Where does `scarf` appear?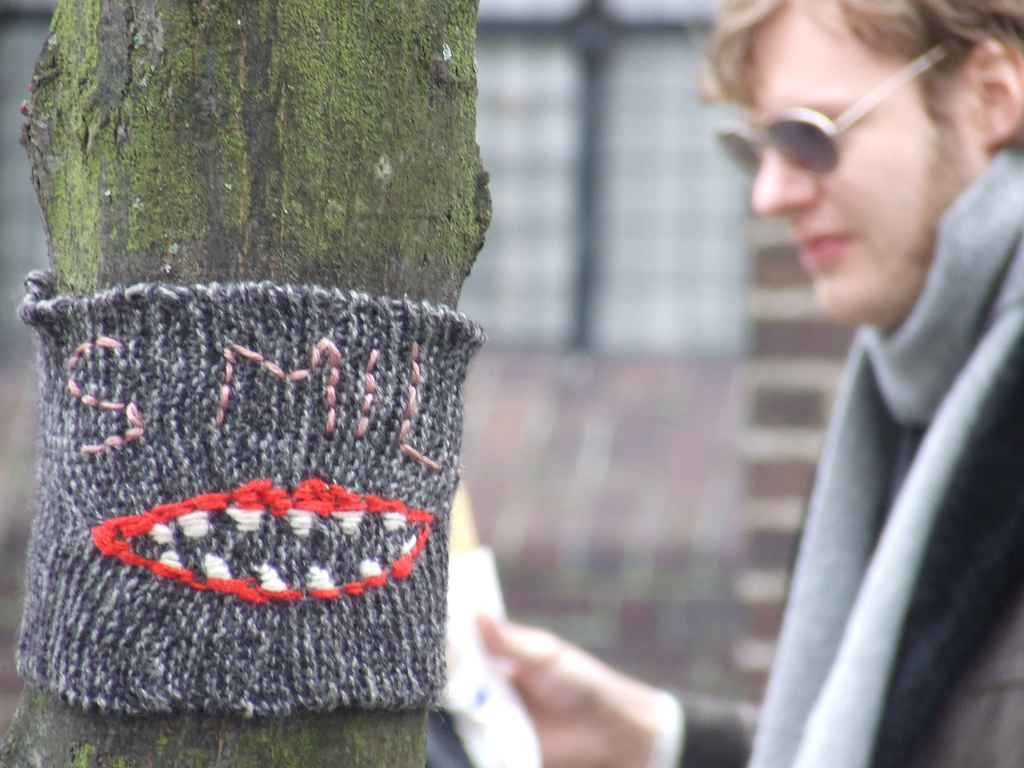
Appears at 748,140,1023,767.
